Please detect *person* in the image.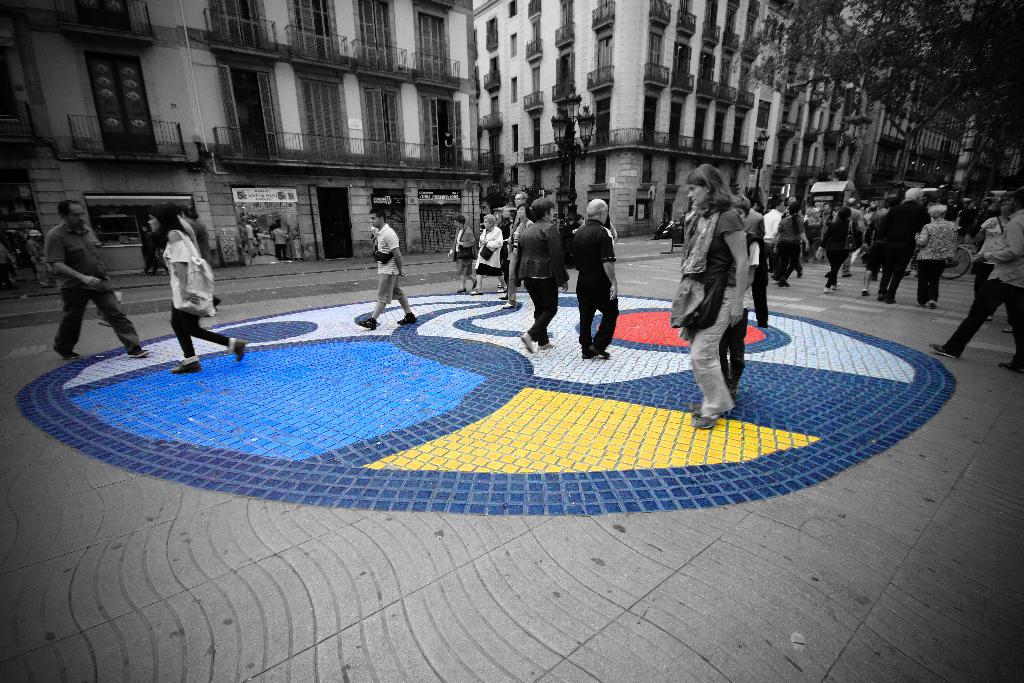
left=676, top=164, right=753, bottom=428.
